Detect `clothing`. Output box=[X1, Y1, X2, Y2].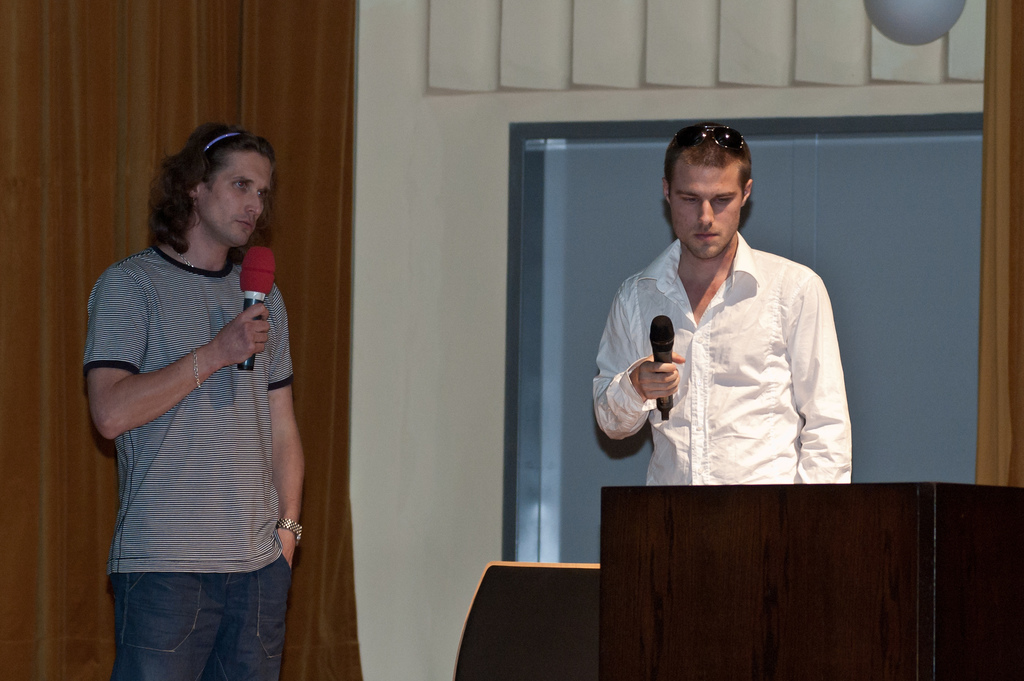
box=[84, 164, 301, 657].
